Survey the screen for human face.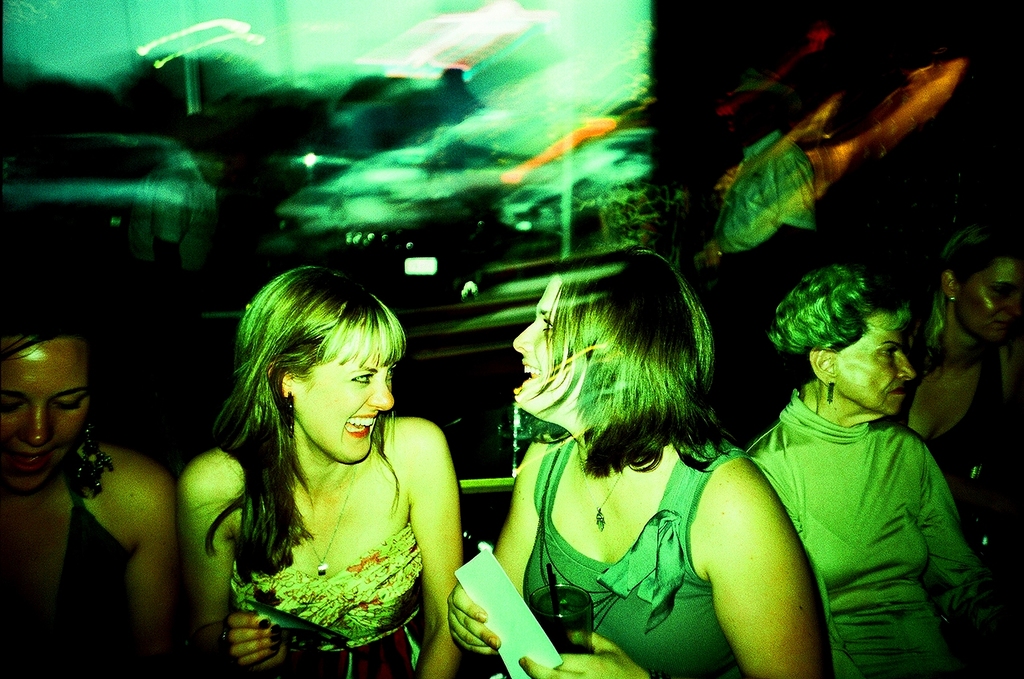
Survey found: [left=510, top=274, right=588, bottom=424].
